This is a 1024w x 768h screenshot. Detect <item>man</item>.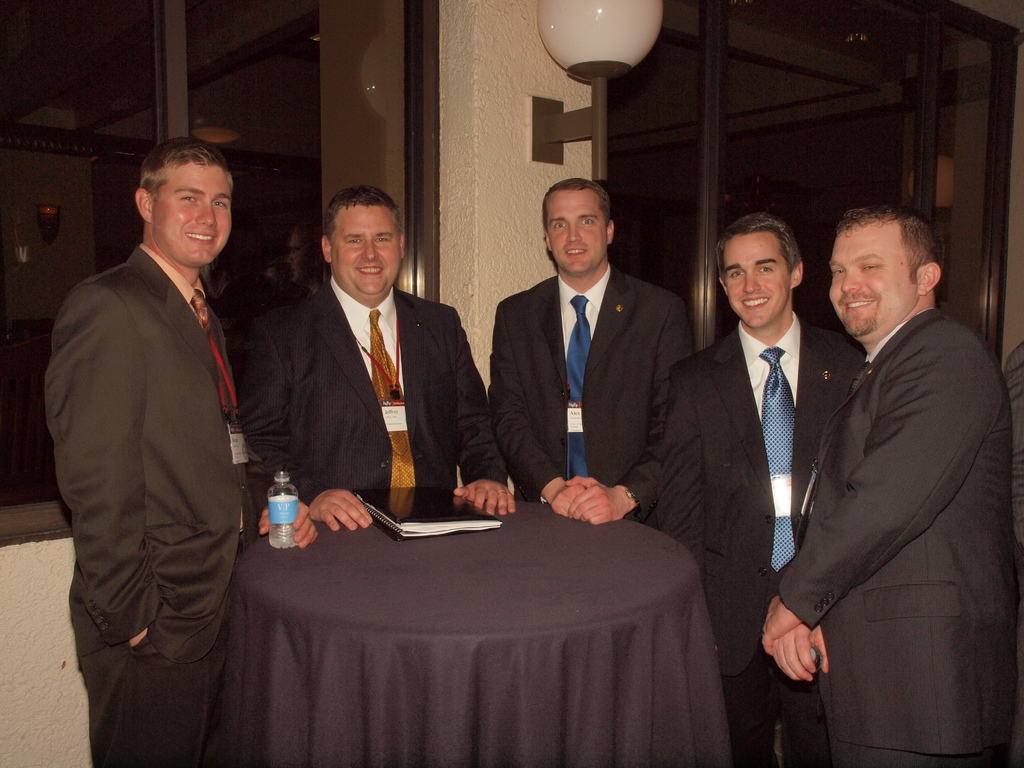
crop(486, 175, 697, 522).
